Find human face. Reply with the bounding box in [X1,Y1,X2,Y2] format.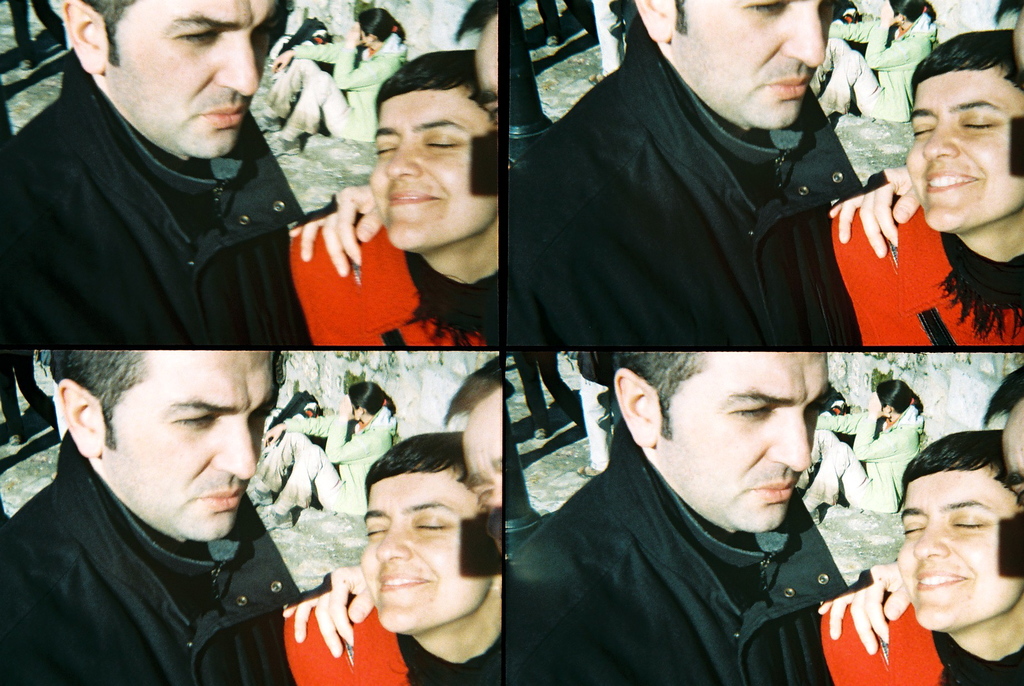
[99,349,273,542].
